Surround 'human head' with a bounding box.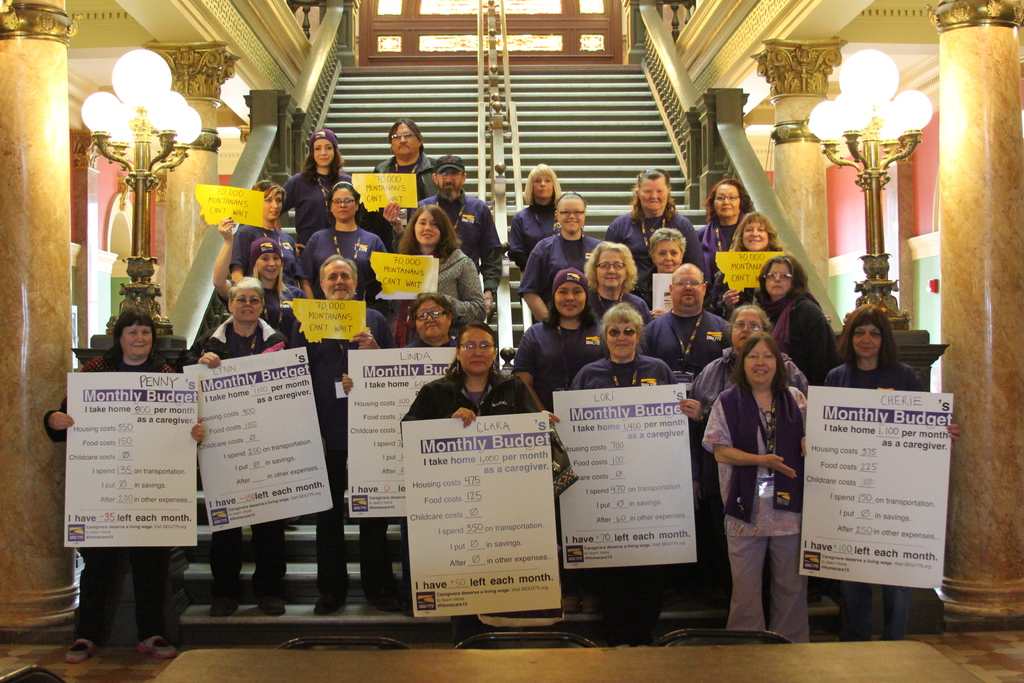
(735,331,786,388).
